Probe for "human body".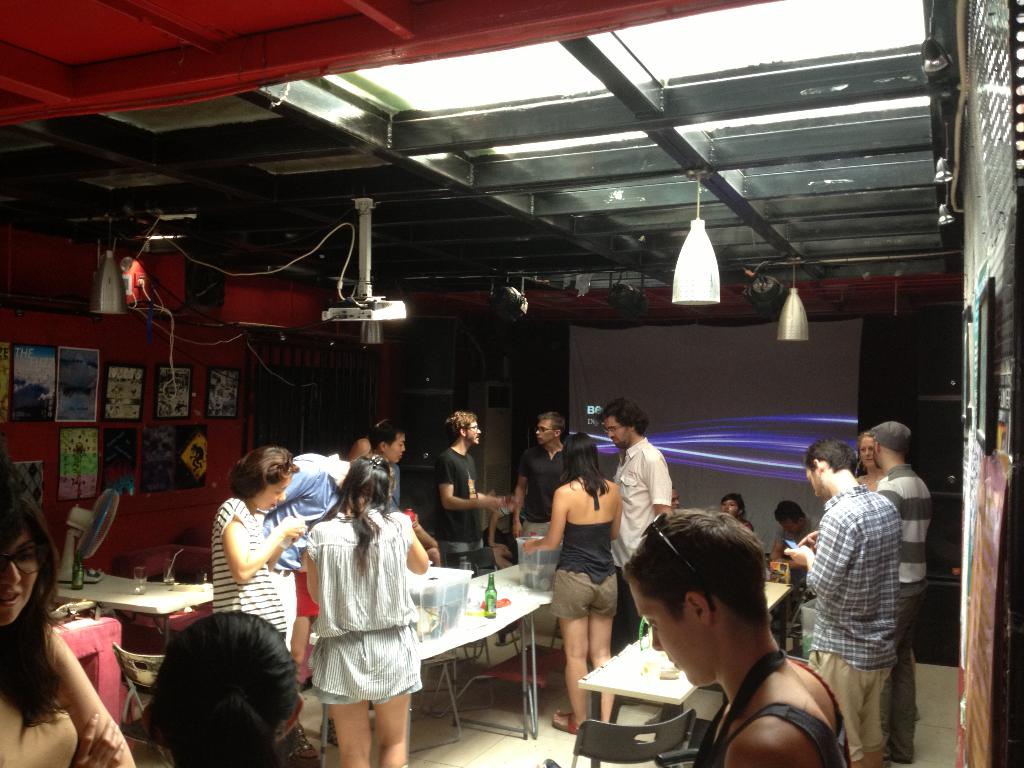
Probe result: 296:479:424:764.
